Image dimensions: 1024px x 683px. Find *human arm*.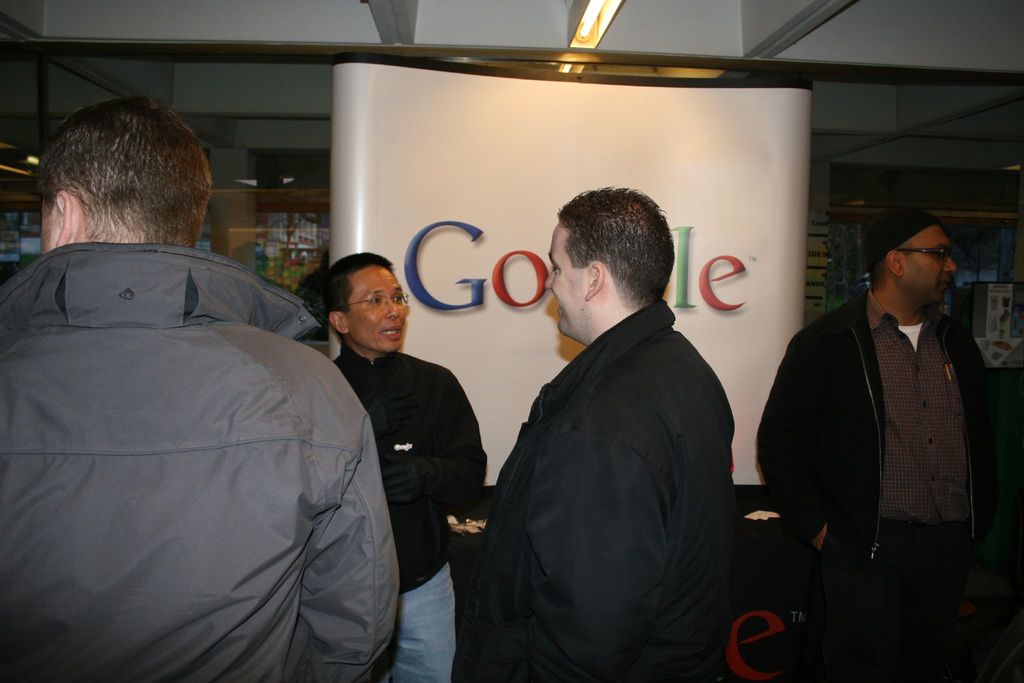
x1=294, y1=413, x2=399, y2=682.
